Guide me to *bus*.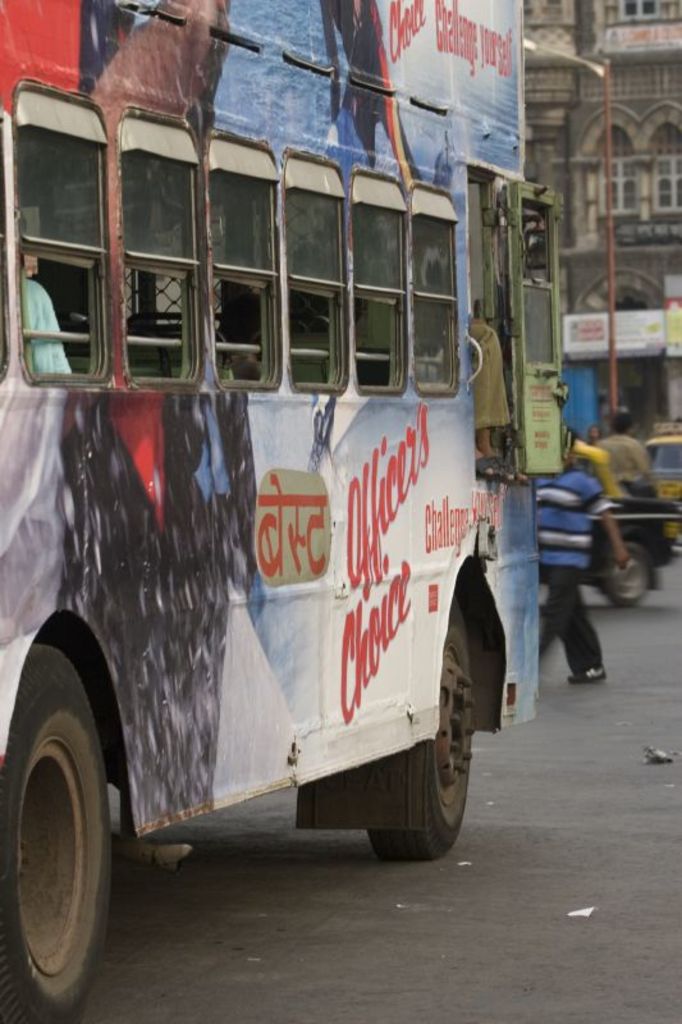
Guidance: rect(0, 0, 577, 1021).
